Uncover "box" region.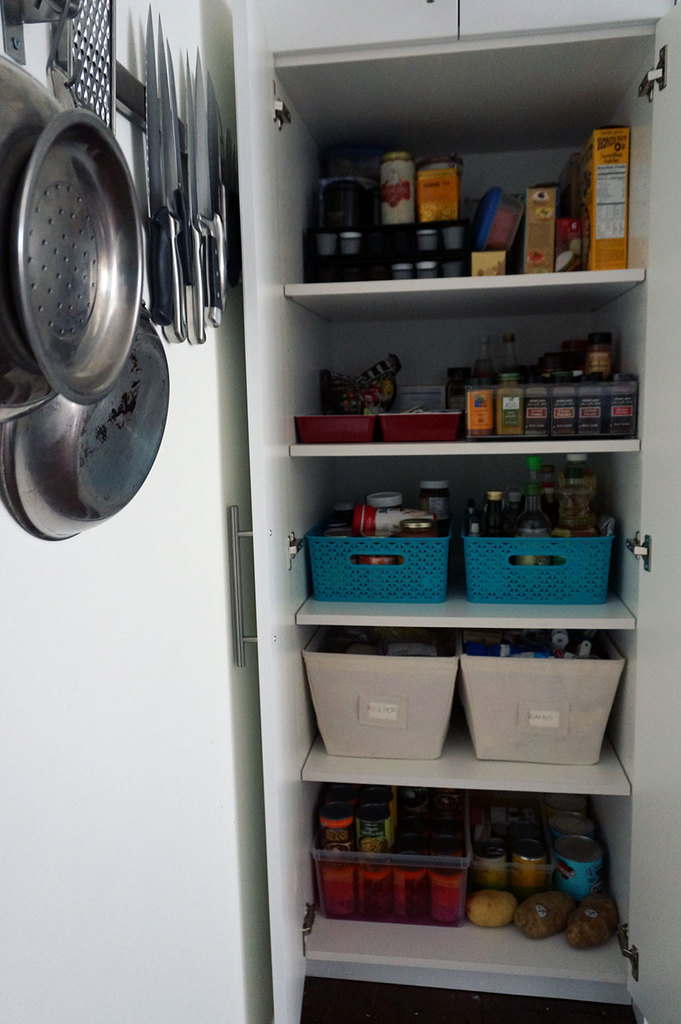
Uncovered: box=[473, 186, 519, 254].
